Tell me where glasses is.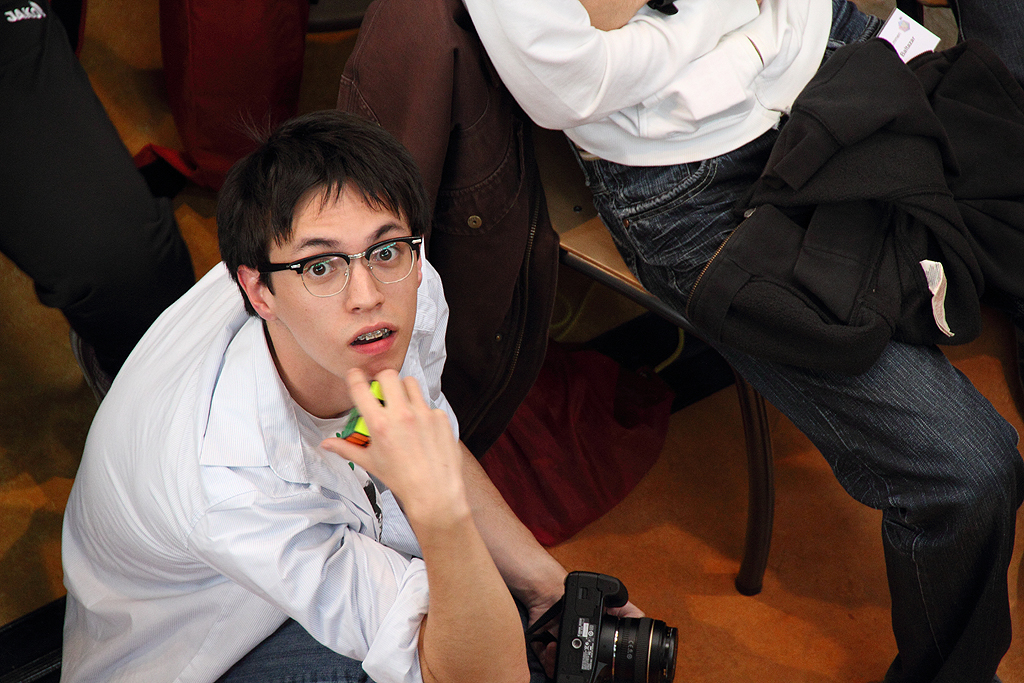
glasses is at (left=256, top=235, right=422, bottom=300).
